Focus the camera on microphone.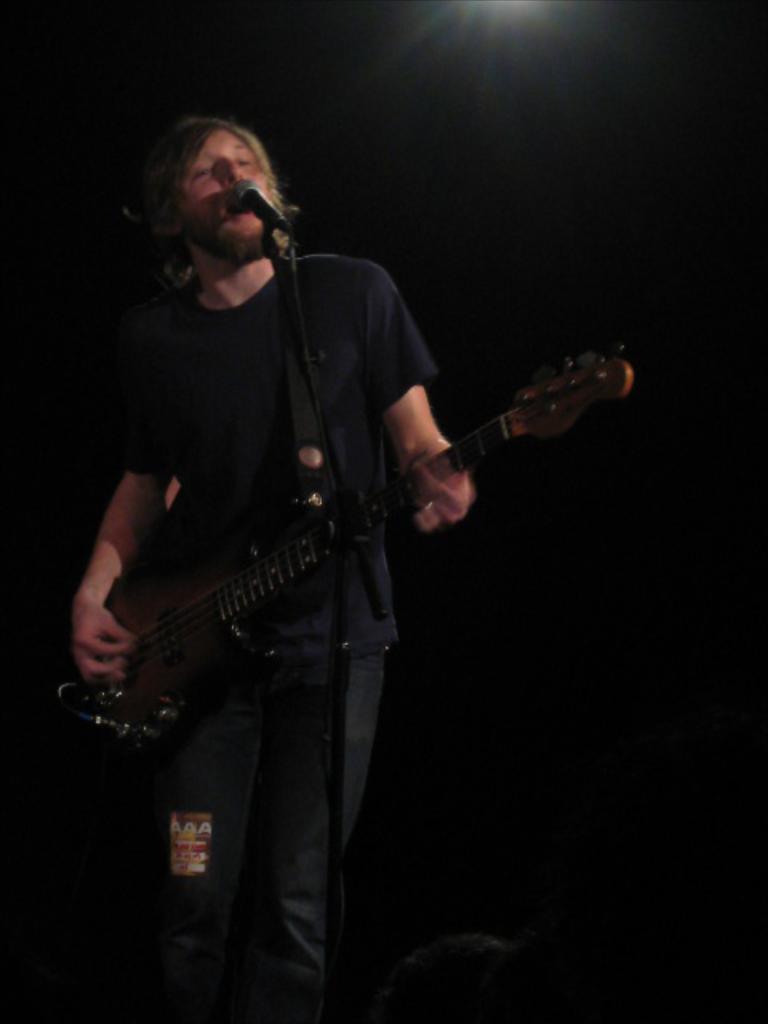
Focus region: left=227, top=178, right=299, bottom=230.
